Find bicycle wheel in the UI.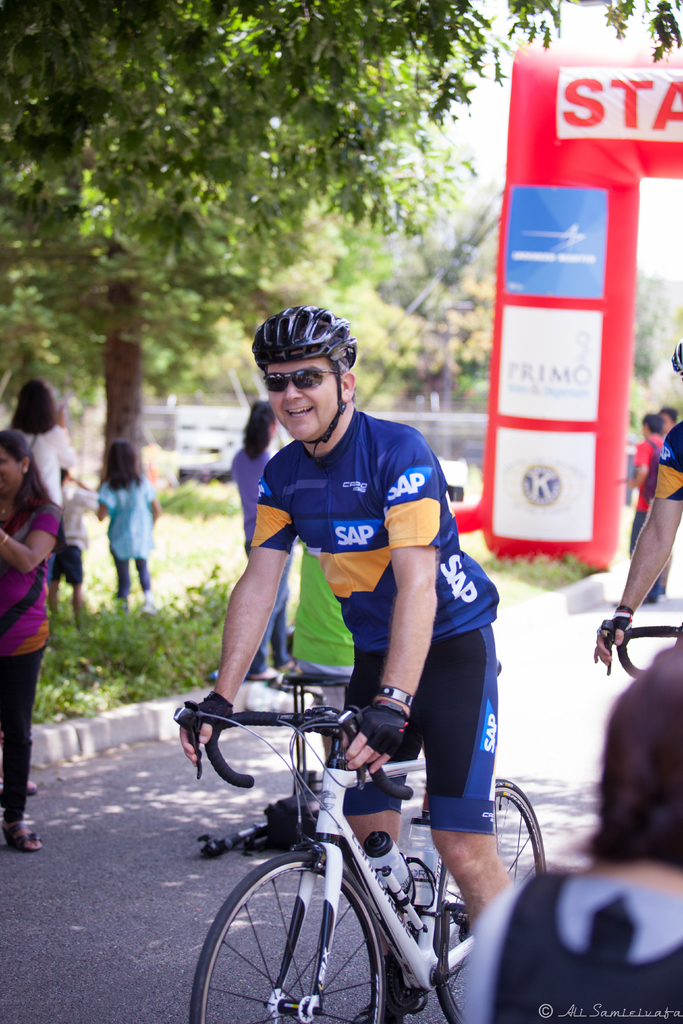
UI element at region(186, 848, 393, 1023).
